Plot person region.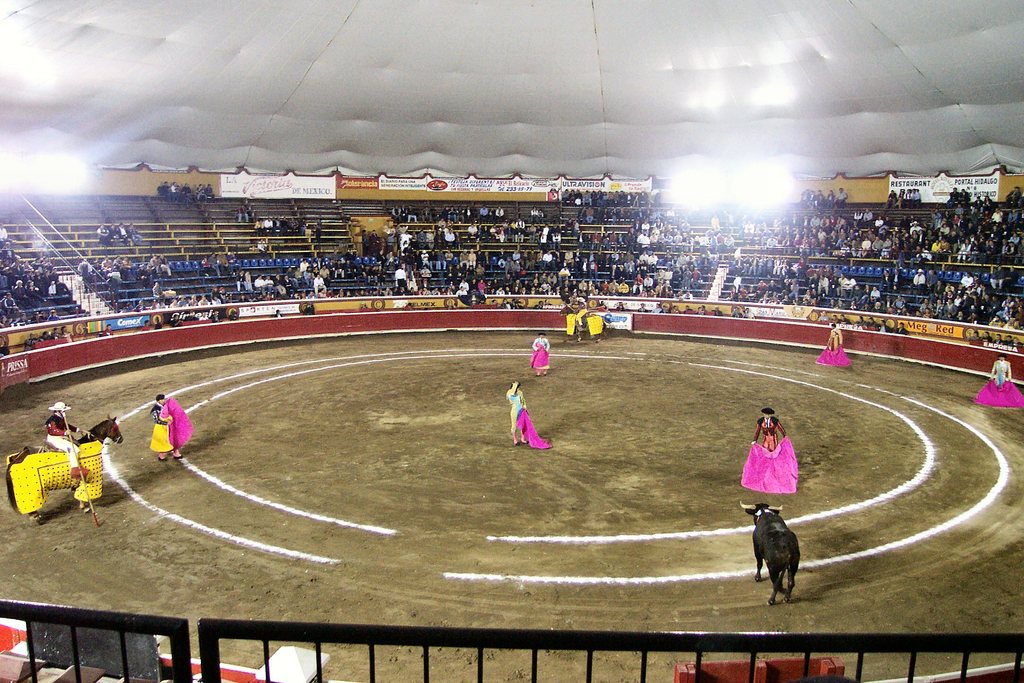
Plotted at 149, 386, 188, 463.
